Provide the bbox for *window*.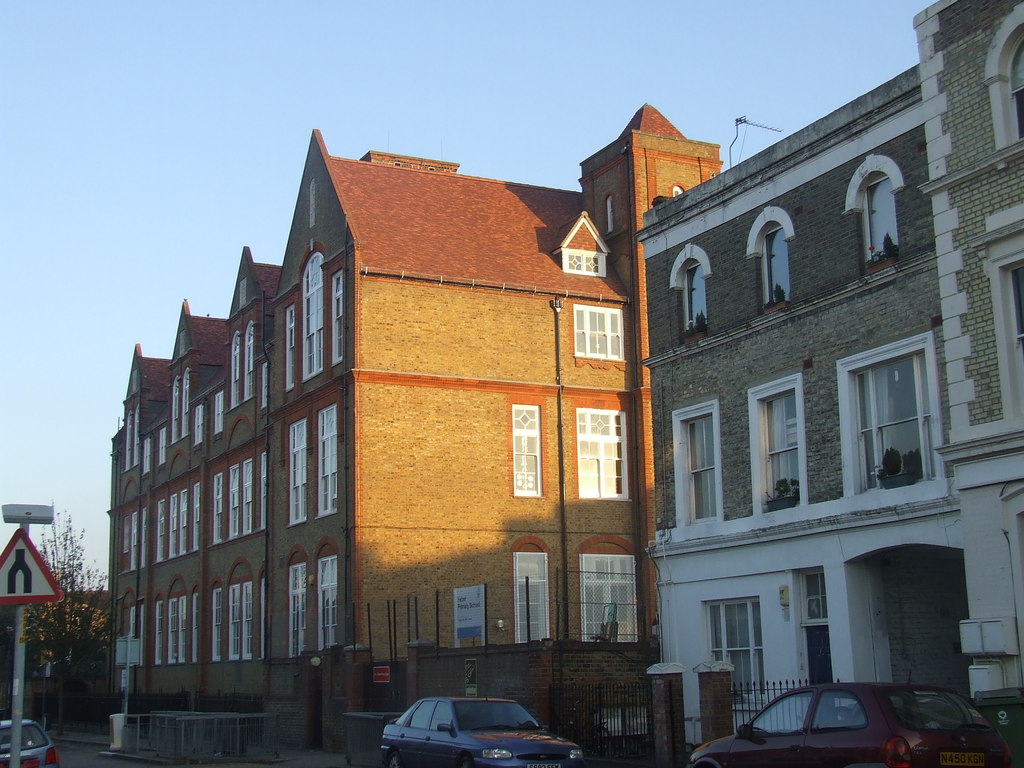
[228,325,255,406].
